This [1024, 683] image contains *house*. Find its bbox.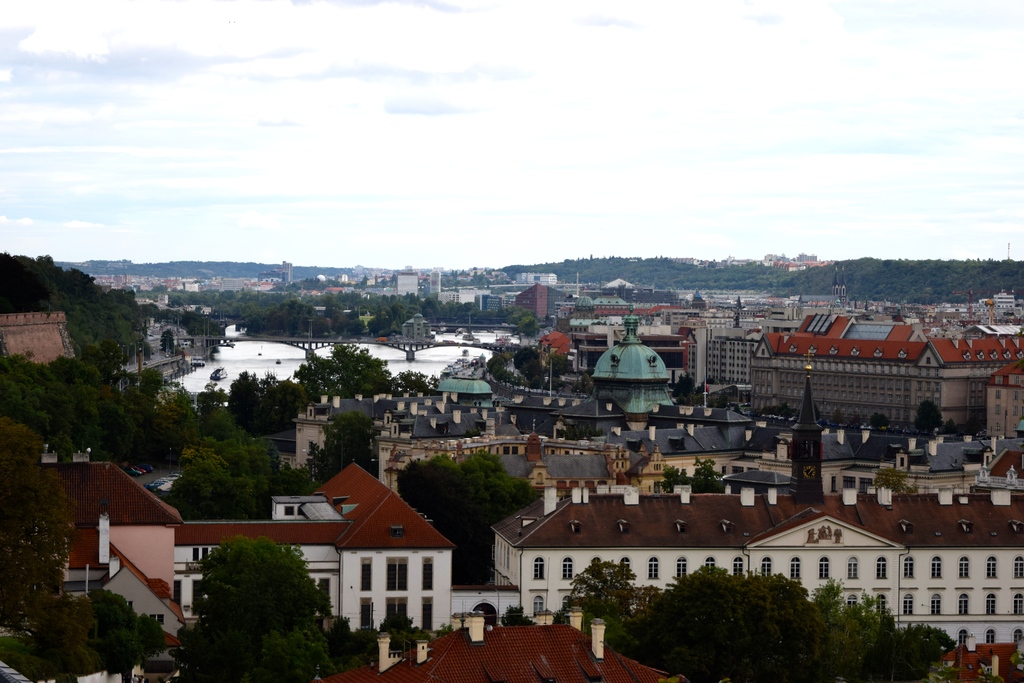
{"x1": 172, "y1": 457, "x2": 455, "y2": 638}.
